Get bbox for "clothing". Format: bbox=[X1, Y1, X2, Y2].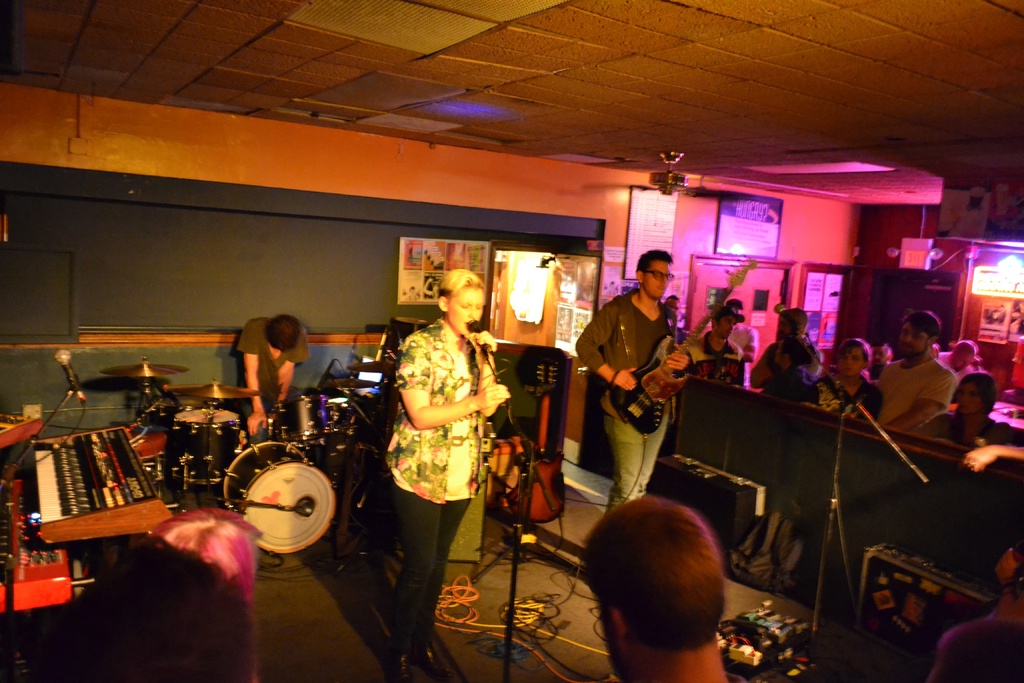
bbox=[744, 337, 820, 390].
